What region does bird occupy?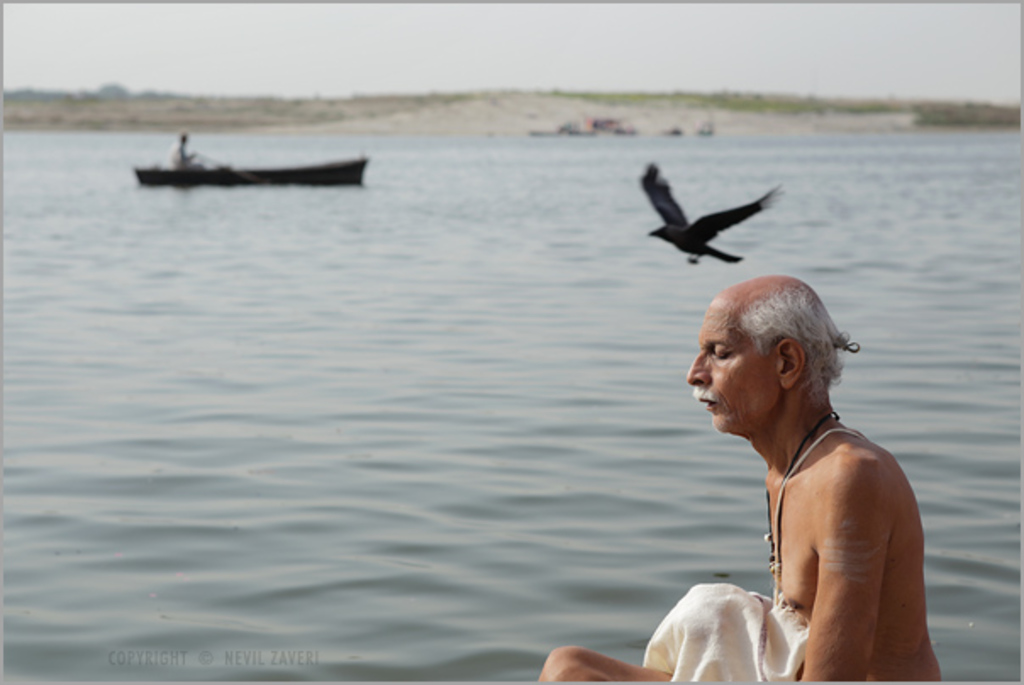
rect(636, 164, 785, 270).
